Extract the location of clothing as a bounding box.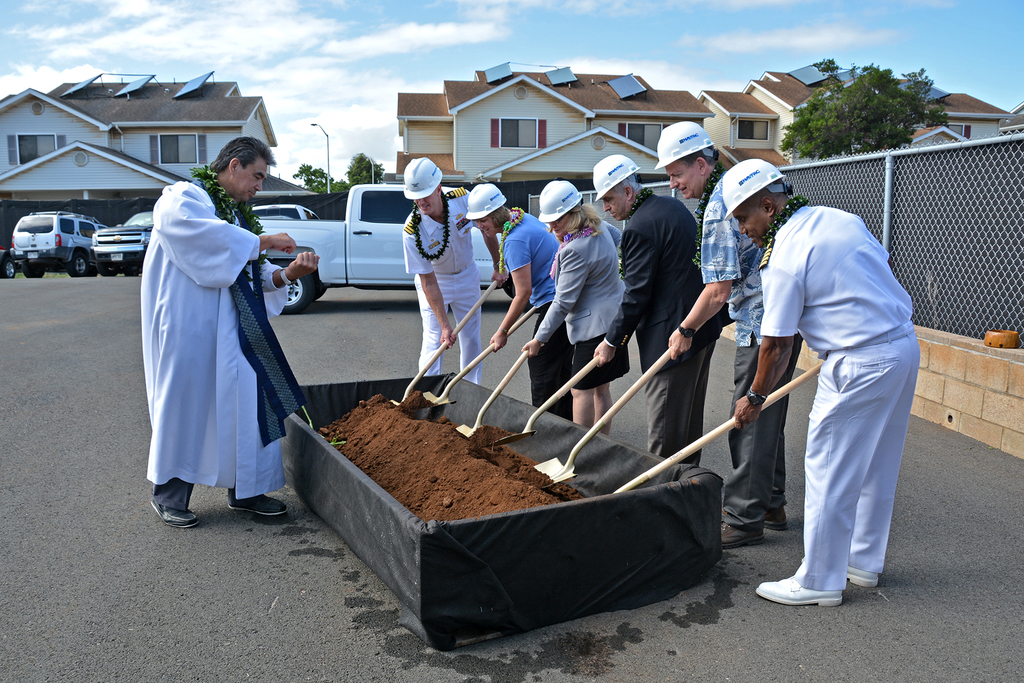
{"x1": 757, "y1": 201, "x2": 917, "y2": 589}.
